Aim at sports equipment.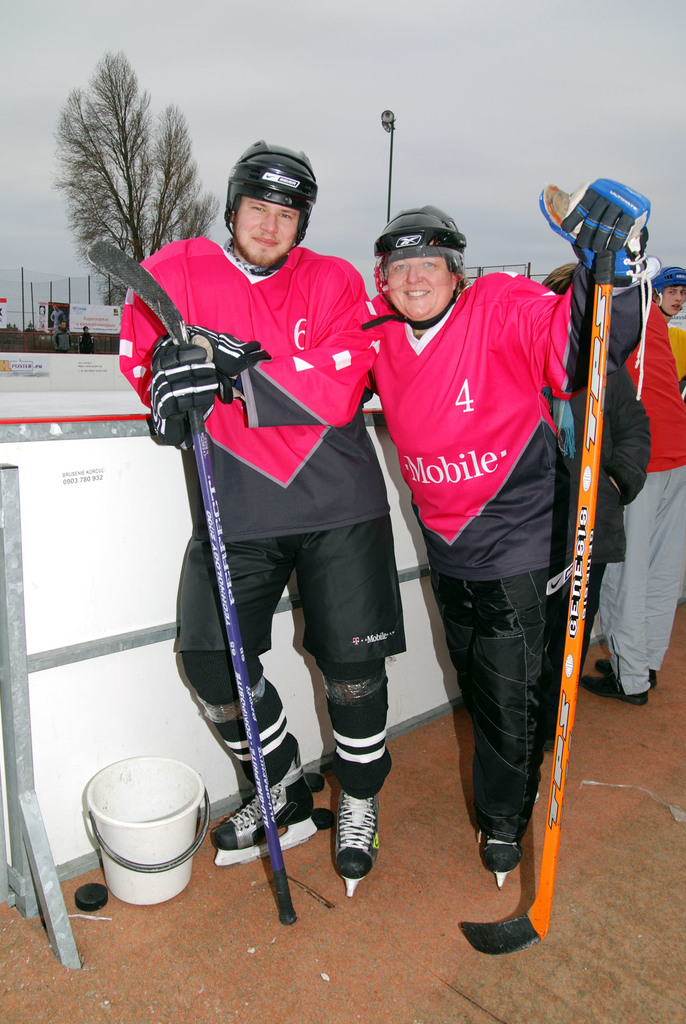
Aimed at (460, 252, 612, 954).
